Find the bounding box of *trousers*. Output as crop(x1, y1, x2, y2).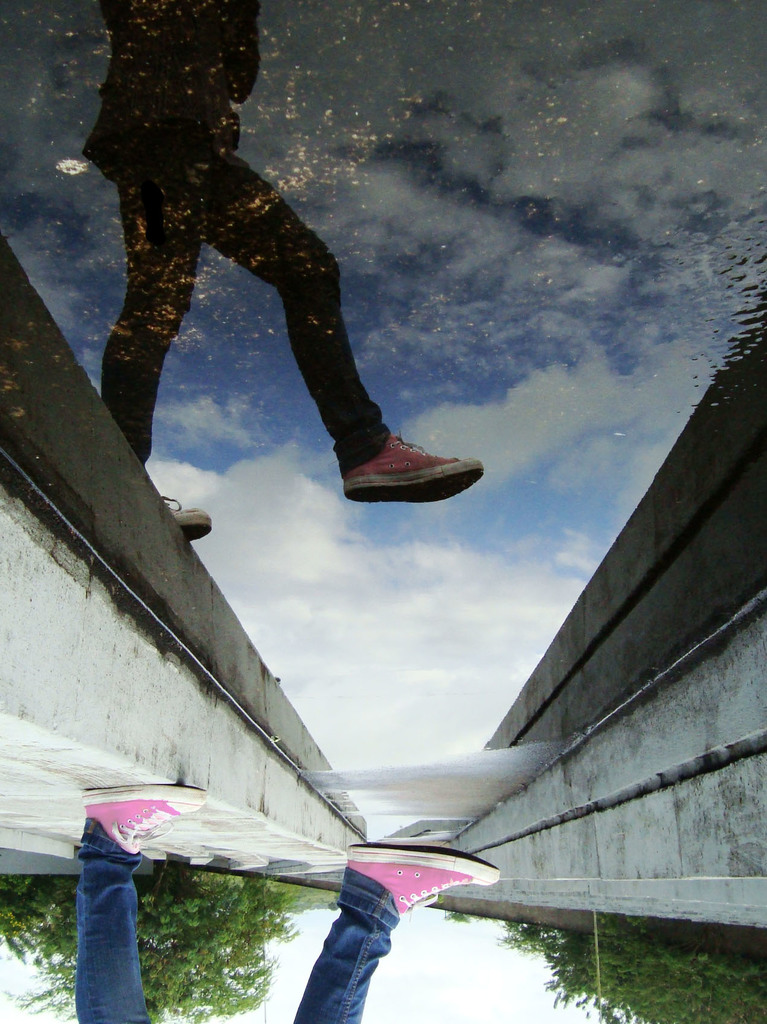
crop(94, 134, 391, 472).
